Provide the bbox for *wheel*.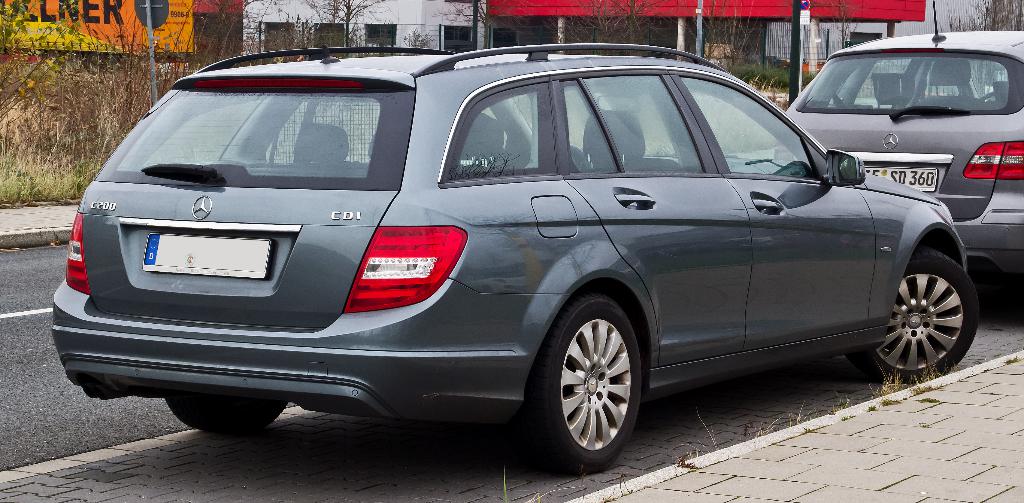
<bbox>538, 296, 639, 463</bbox>.
